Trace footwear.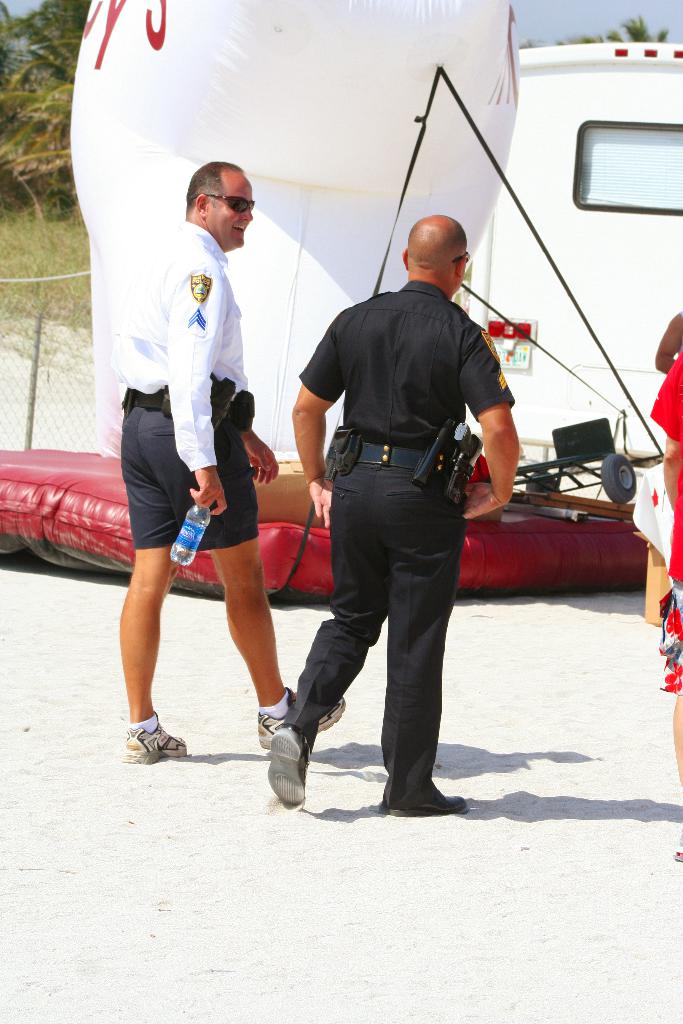
Traced to <region>255, 689, 345, 743</region>.
